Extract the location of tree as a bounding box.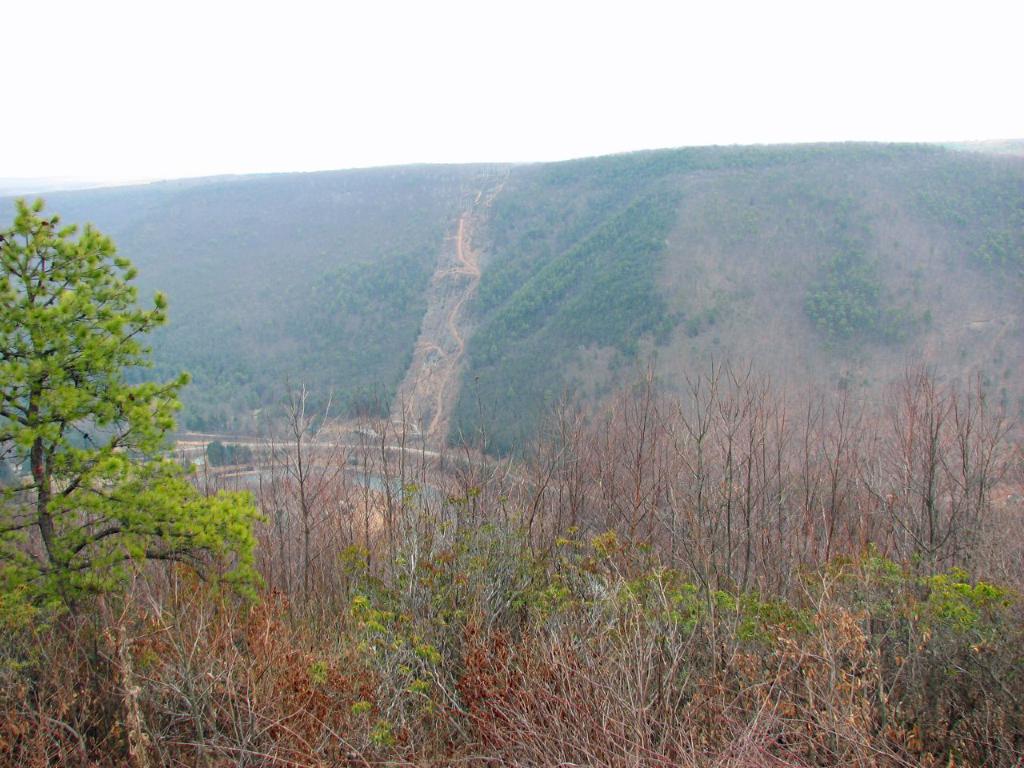
bbox=[5, 181, 224, 627].
